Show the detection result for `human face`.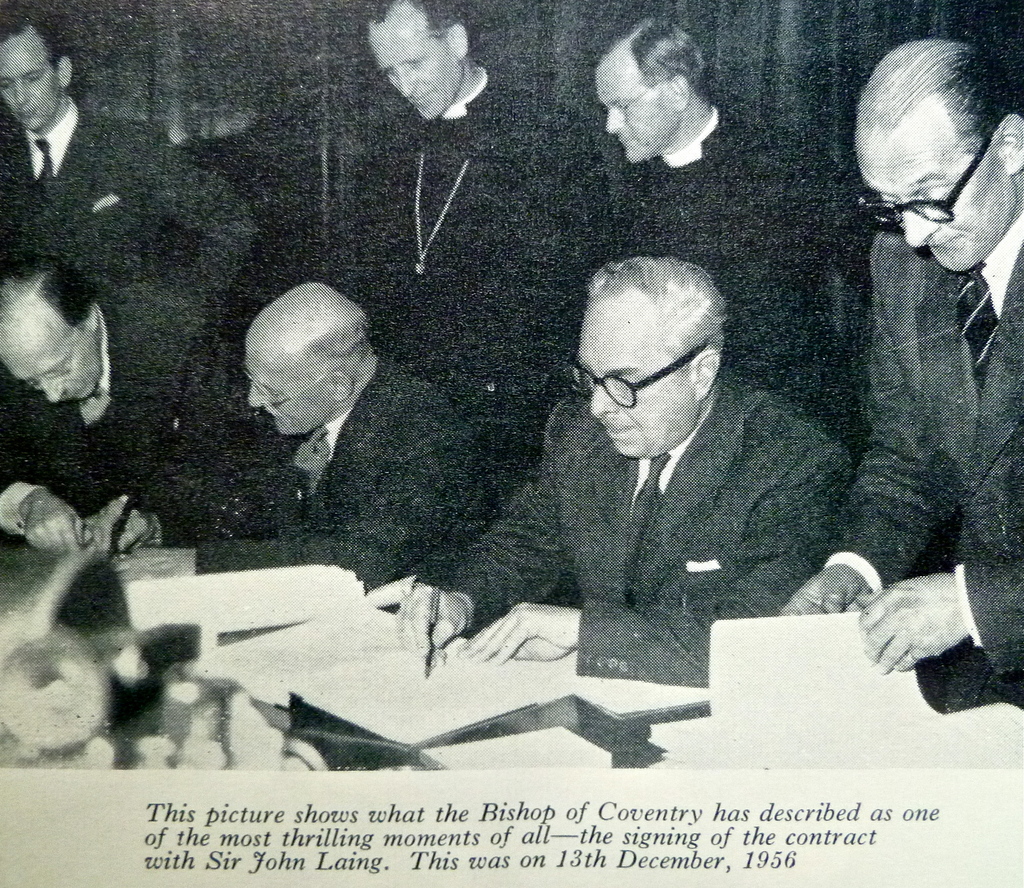
box(858, 140, 1015, 267).
